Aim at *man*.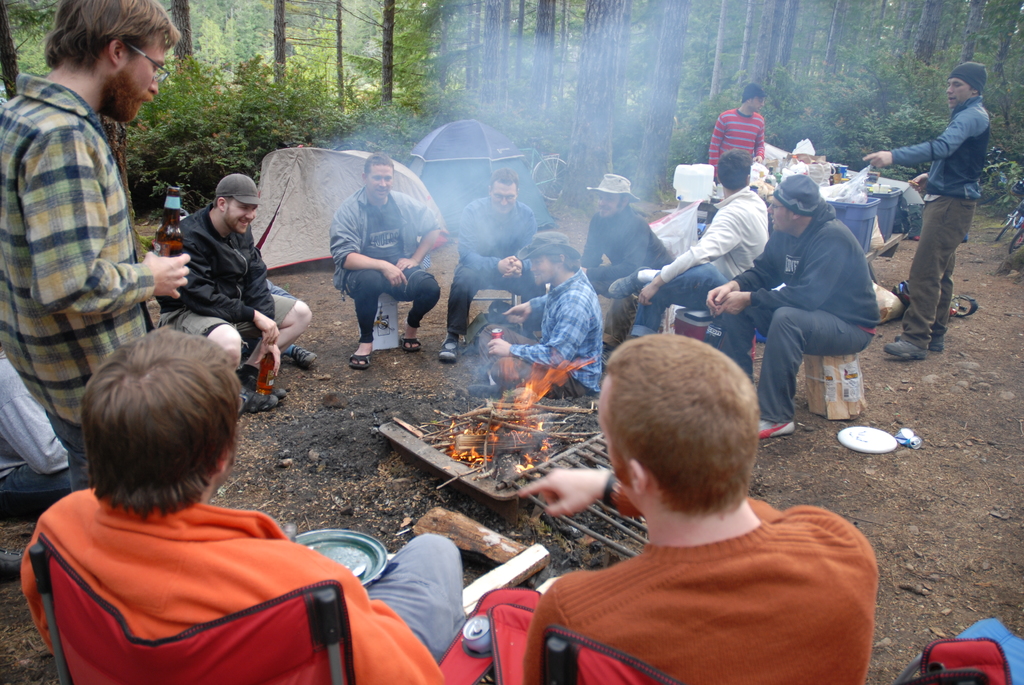
Aimed at x1=0 y1=0 x2=198 y2=500.
